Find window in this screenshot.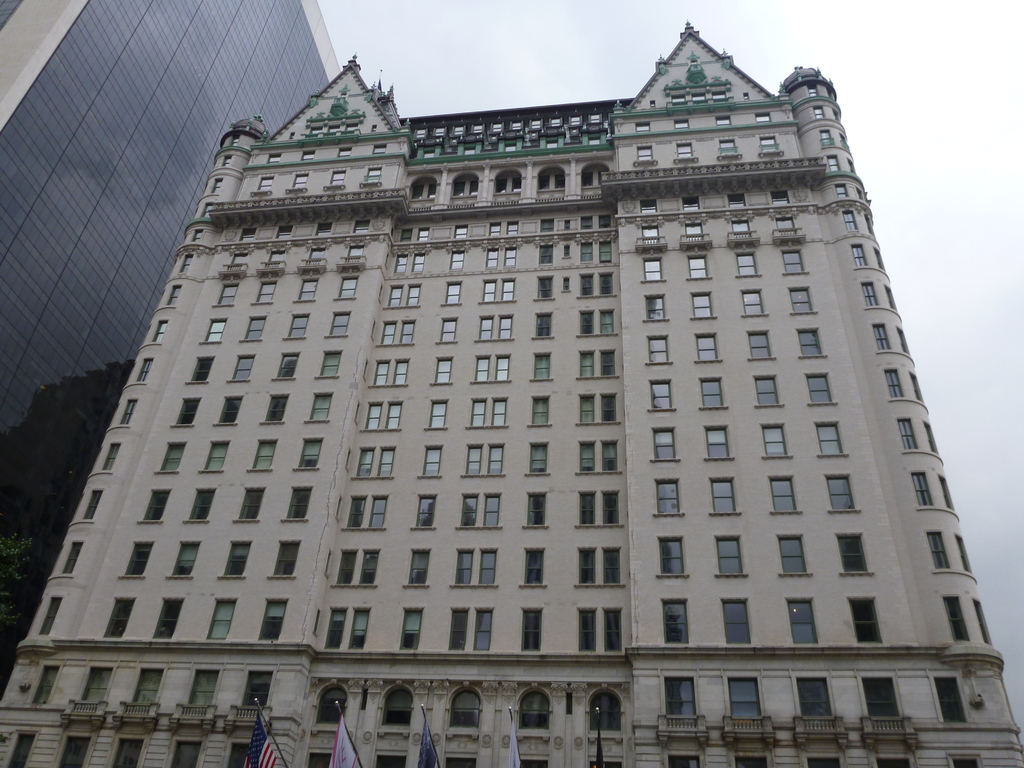
The bounding box for window is [397,319,418,349].
